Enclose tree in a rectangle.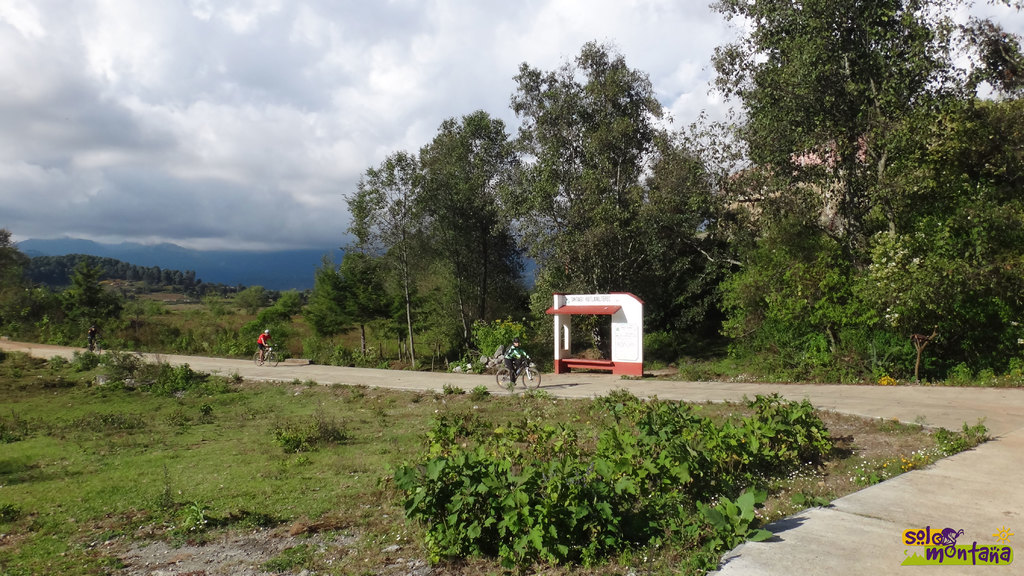
{"left": 339, "top": 149, "right": 436, "bottom": 353}.
